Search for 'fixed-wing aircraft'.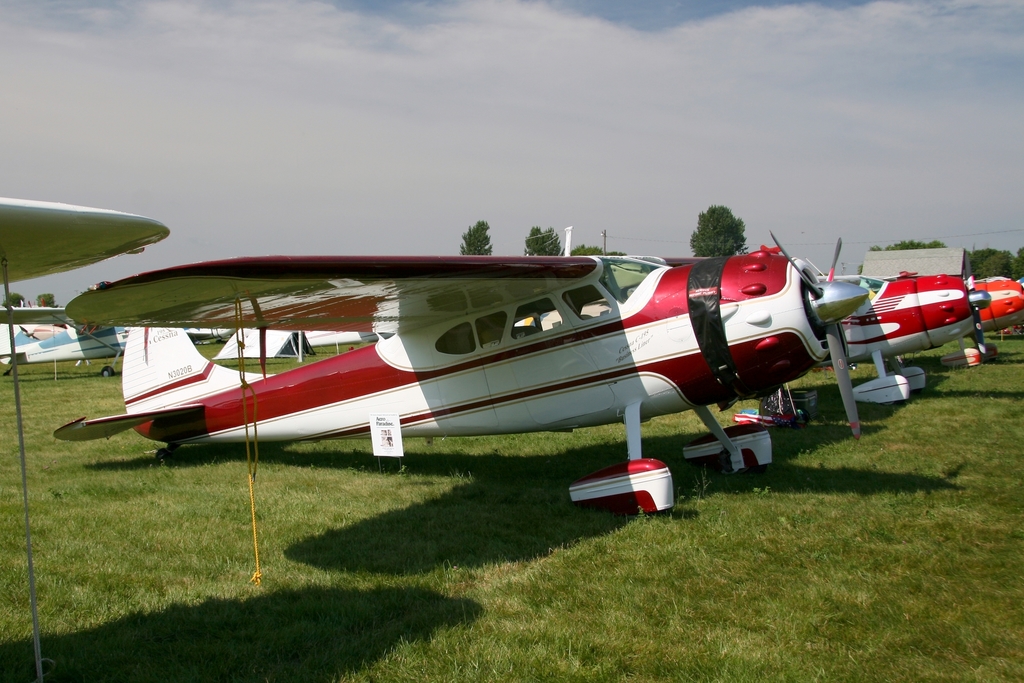
Found at x1=815, y1=244, x2=993, y2=405.
